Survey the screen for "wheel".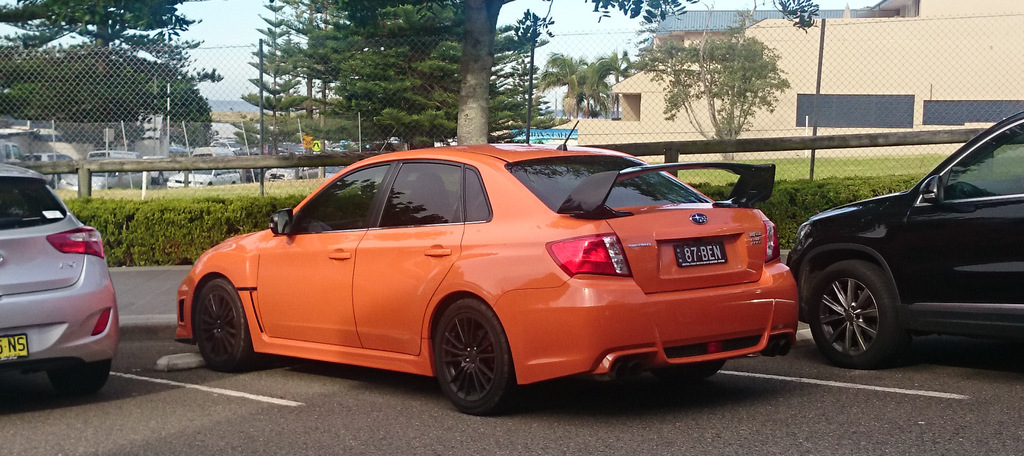
Survey found: 49 362 114 401.
